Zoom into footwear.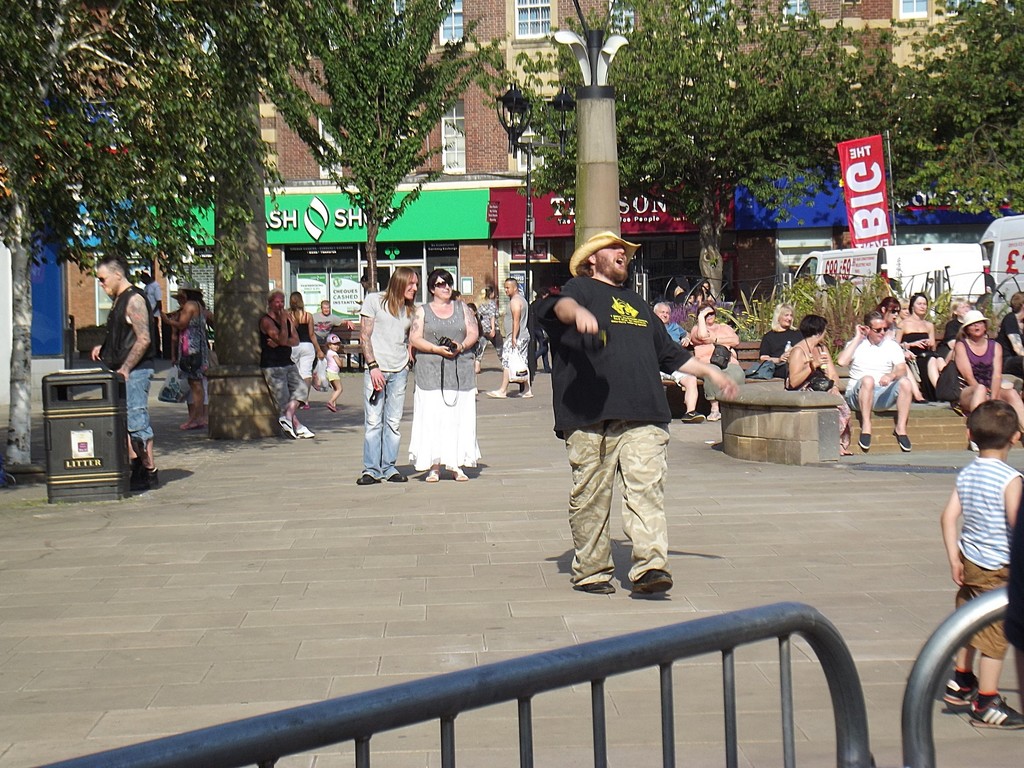
Zoom target: [854, 431, 873, 452].
